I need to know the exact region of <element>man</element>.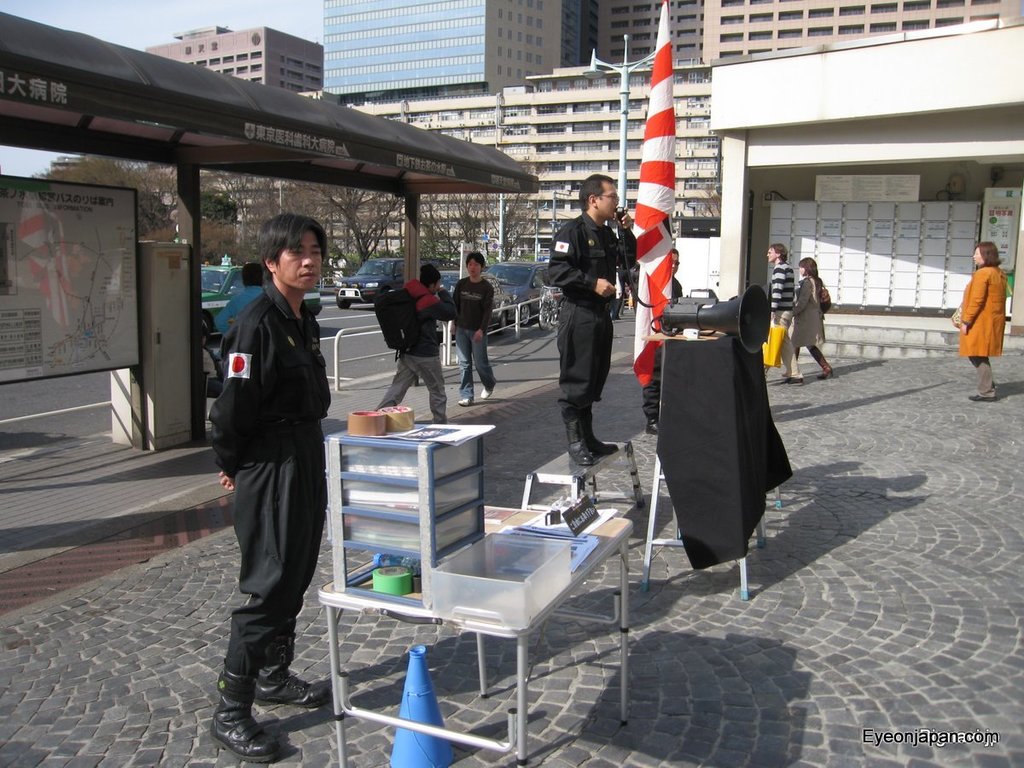
Region: [766,246,804,385].
